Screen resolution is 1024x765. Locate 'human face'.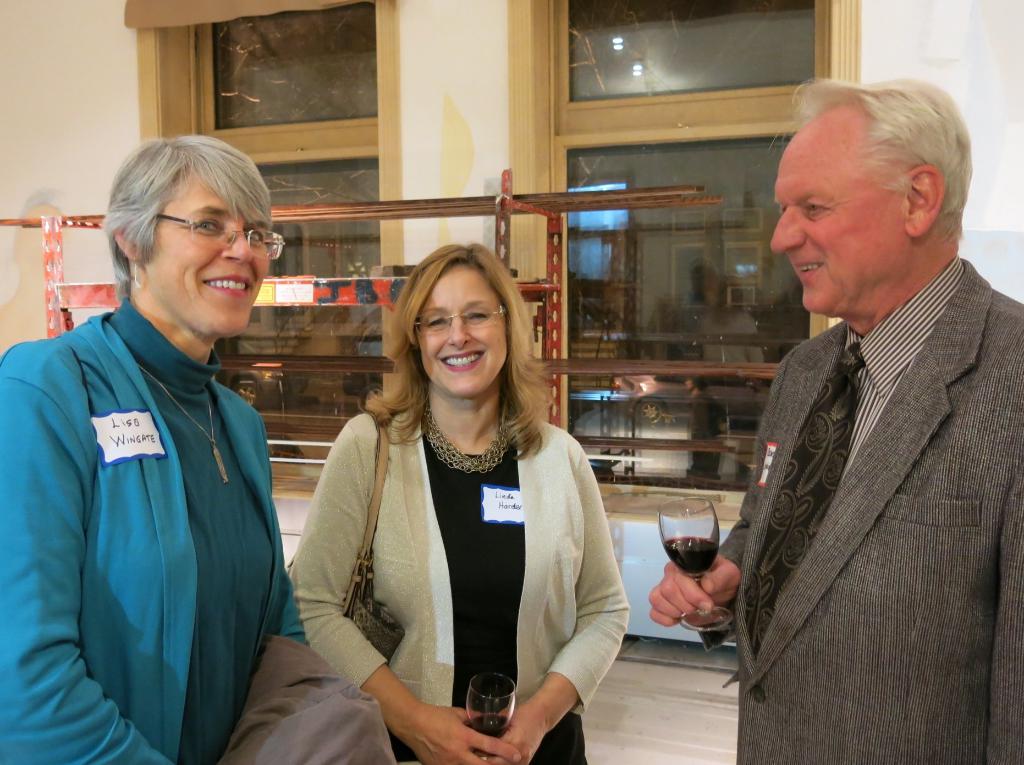
<box>771,131,899,314</box>.
